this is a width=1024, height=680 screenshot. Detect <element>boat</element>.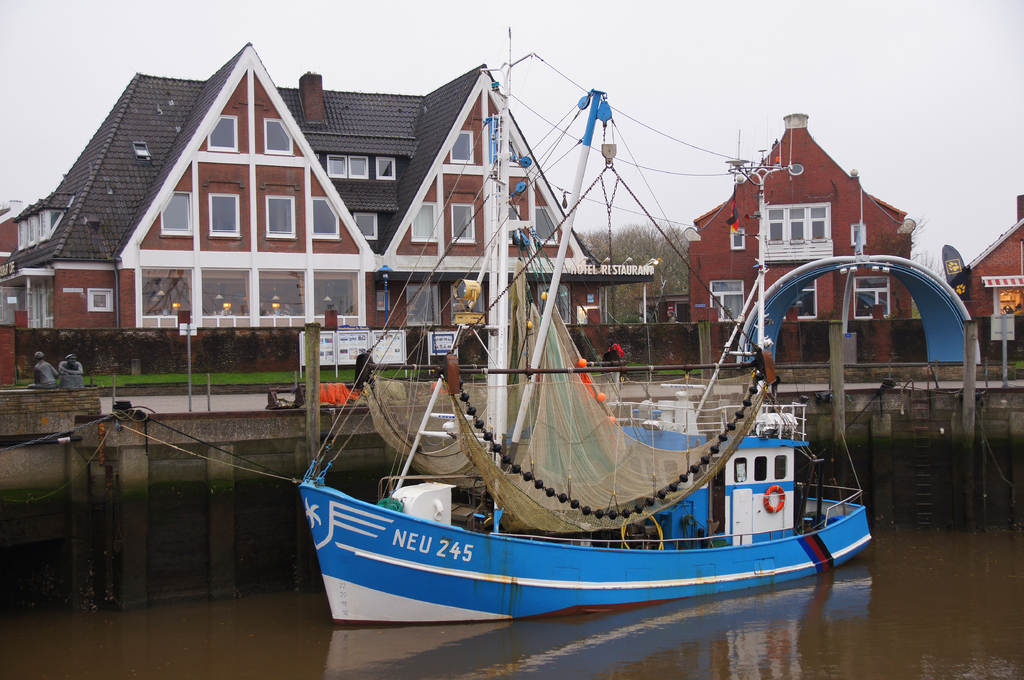
<box>196,40,946,656</box>.
